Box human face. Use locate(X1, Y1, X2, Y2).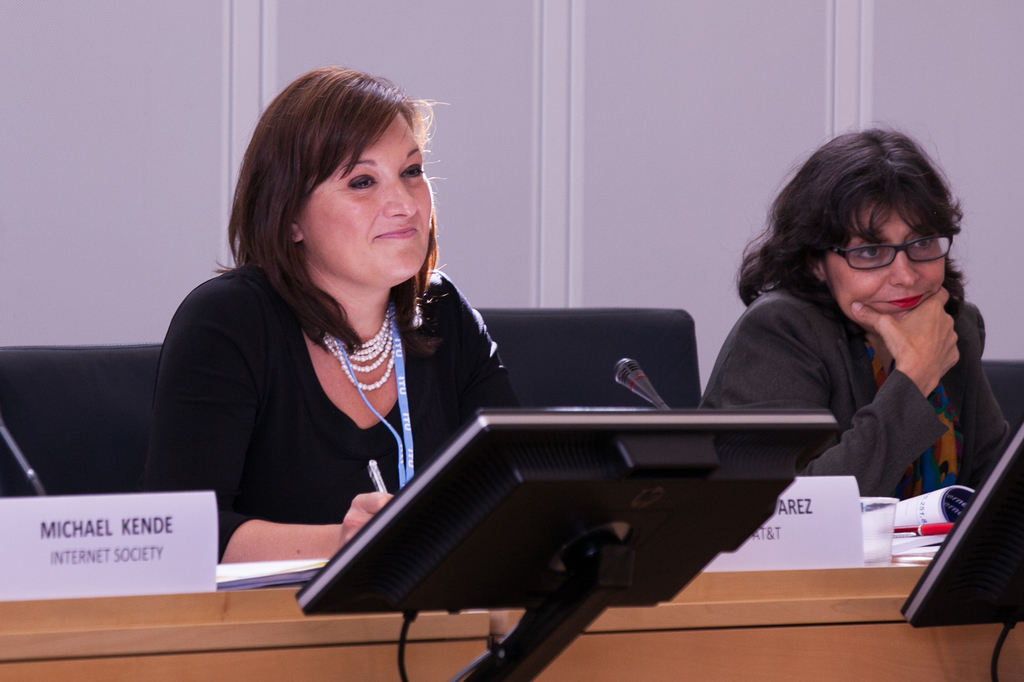
locate(821, 198, 947, 337).
